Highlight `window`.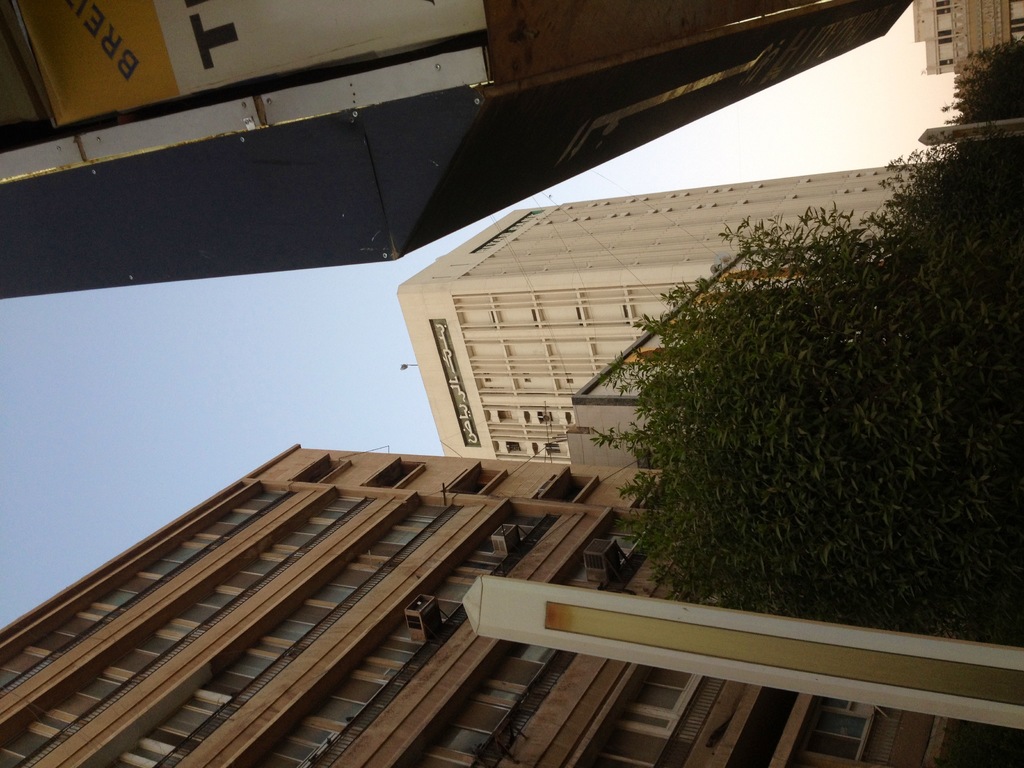
Highlighted region: BBox(154, 691, 220, 740).
